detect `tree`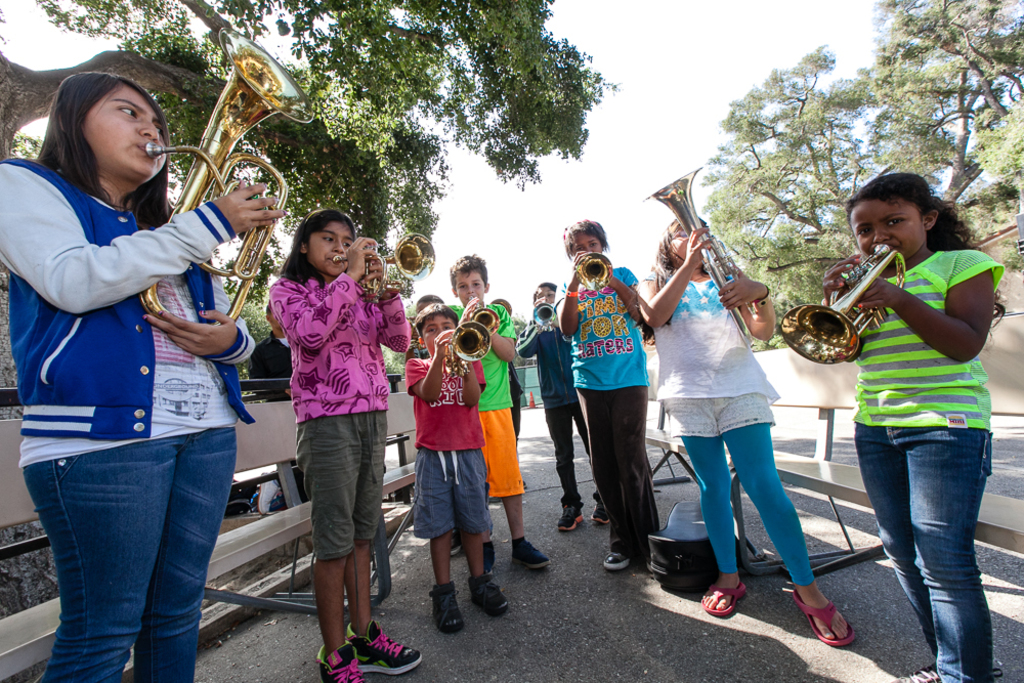
left=0, top=0, right=621, bottom=625
